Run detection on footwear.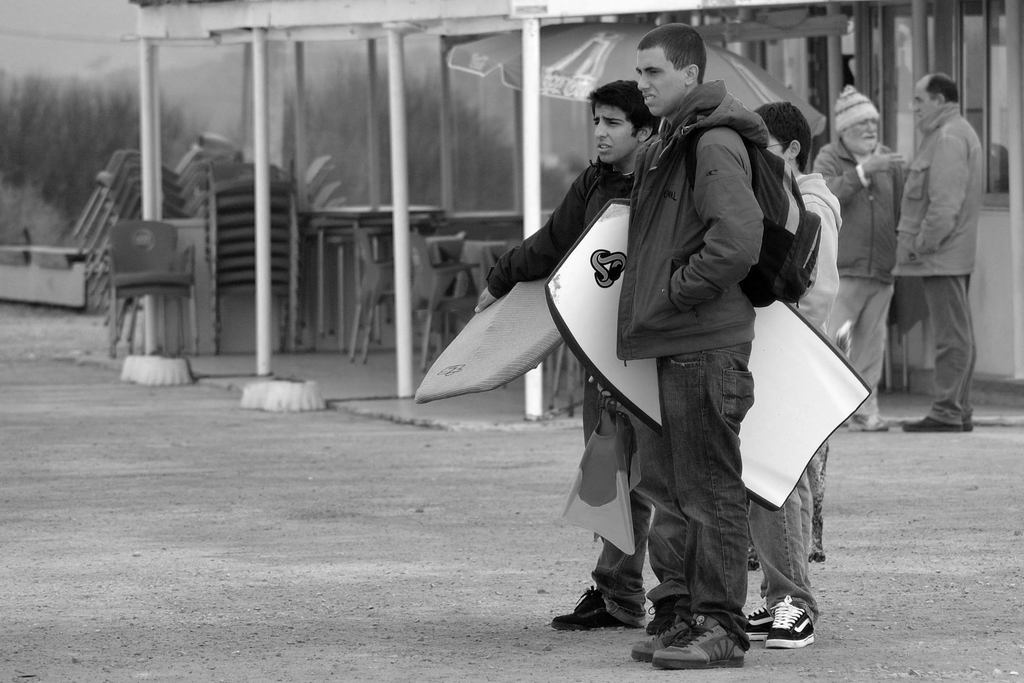
Result: 746:607:774:631.
